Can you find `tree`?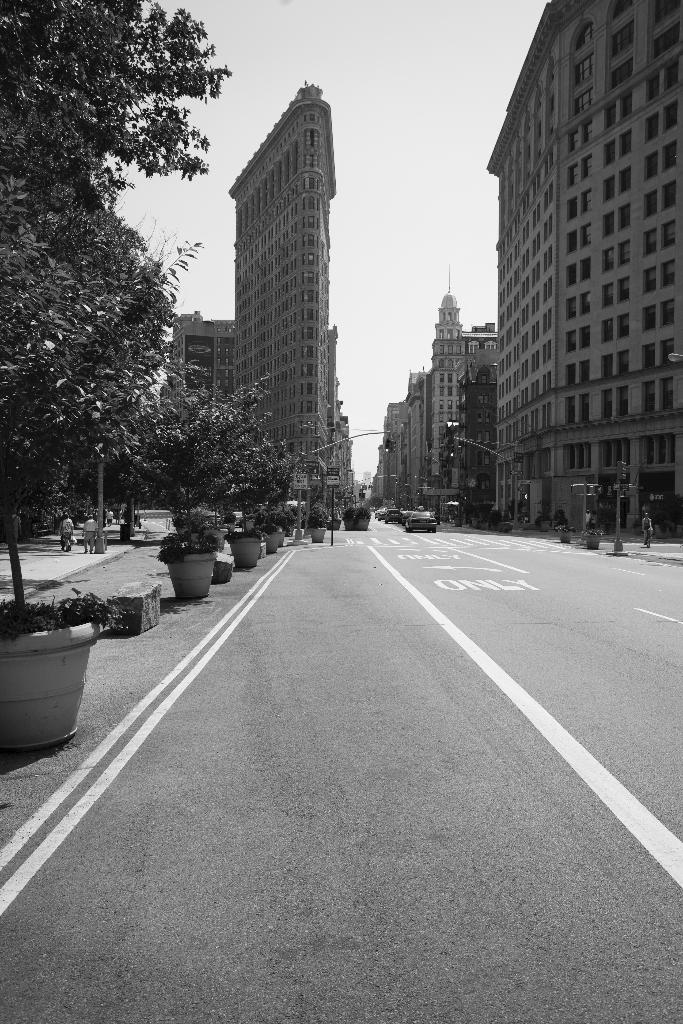
Yes, bounding box: {"x1": 15, "y1": 31, "x2": 208, "y2": 560}.
